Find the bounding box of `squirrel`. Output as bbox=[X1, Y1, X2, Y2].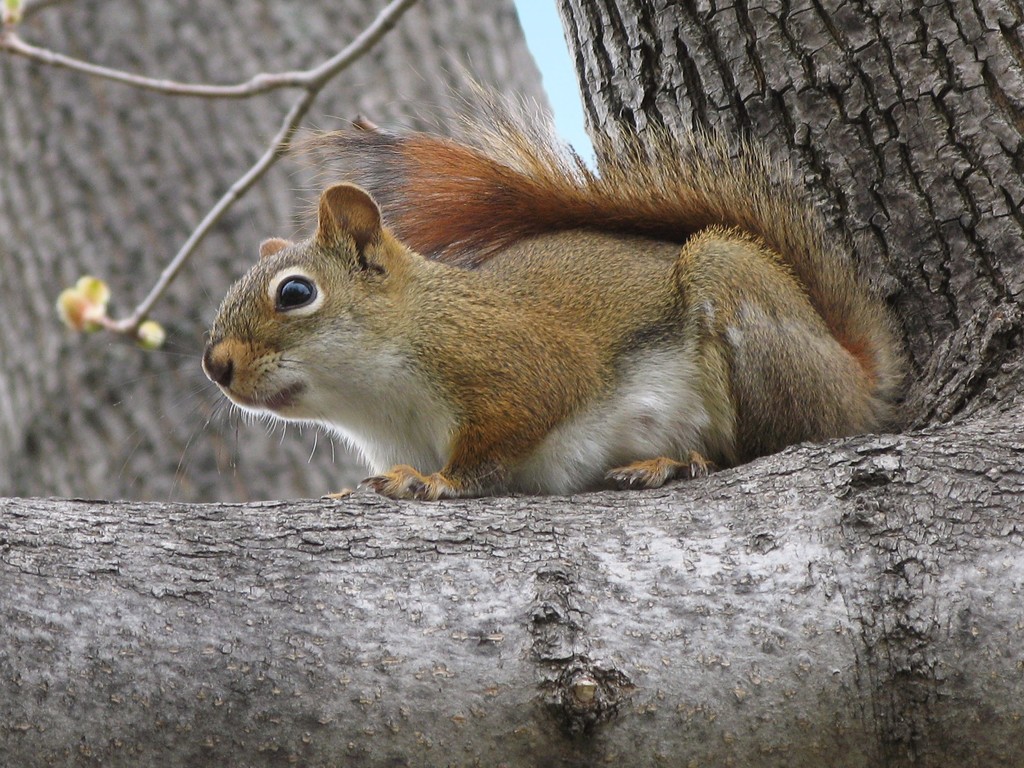
bbox=[100, 50, 908, 502].
